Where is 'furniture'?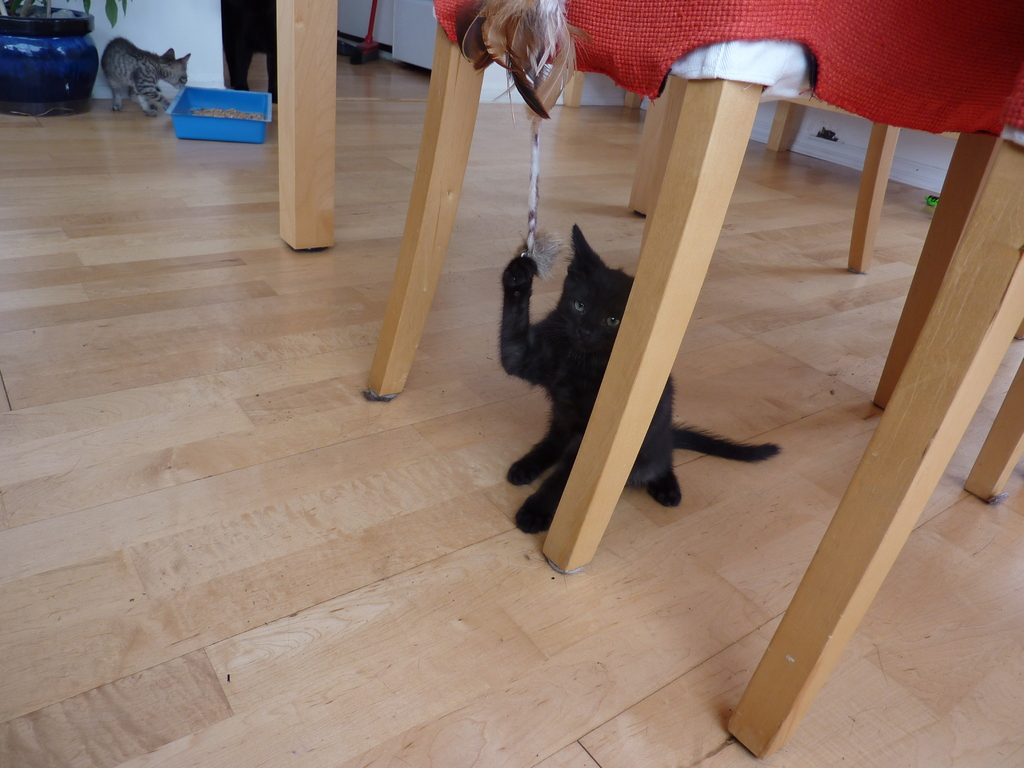
BBox(367, 0, 1023, 569).
